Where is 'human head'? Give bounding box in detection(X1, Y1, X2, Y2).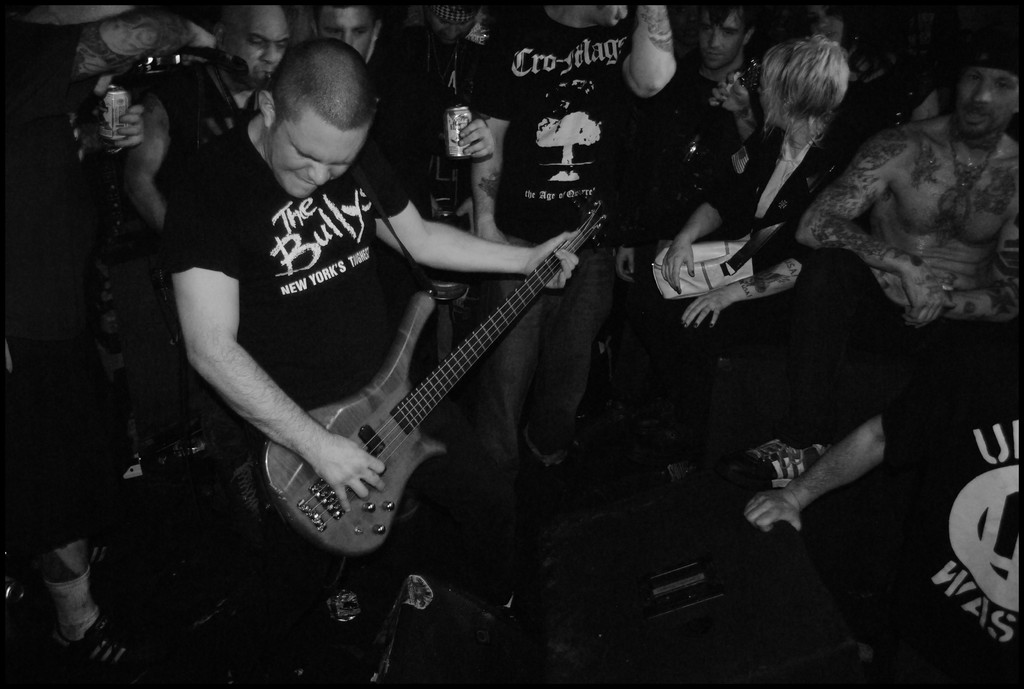
detection(689, 0, 758, 65).
